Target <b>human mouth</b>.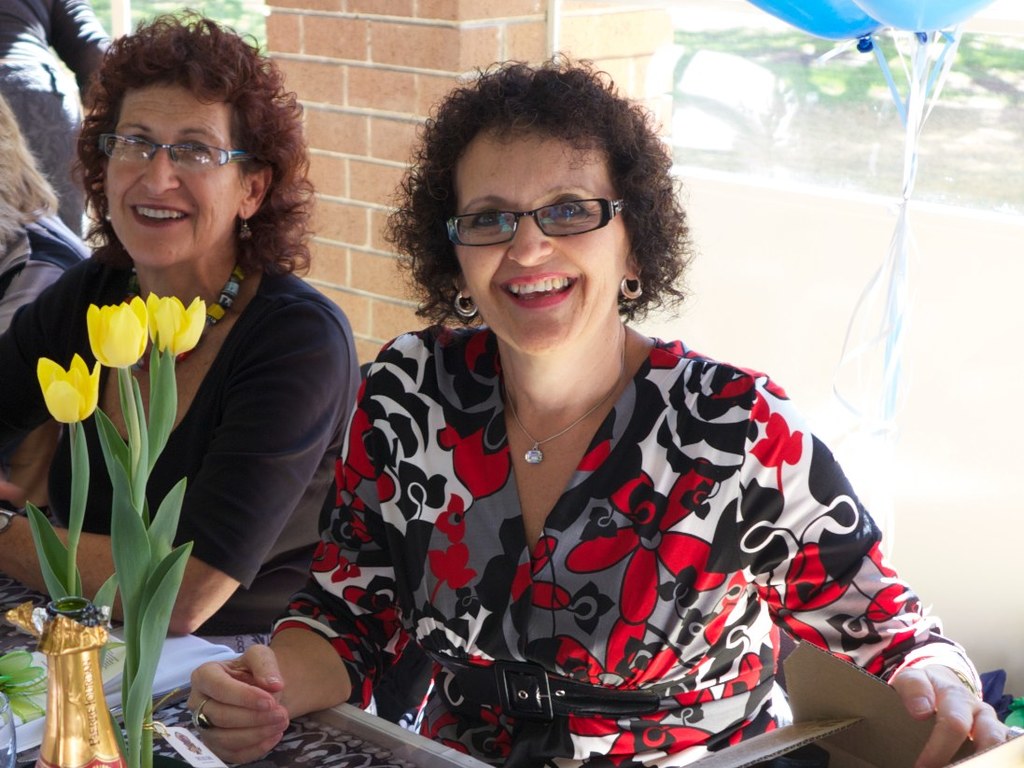
Target region: <region>500, 272, 581, 309</region>.
